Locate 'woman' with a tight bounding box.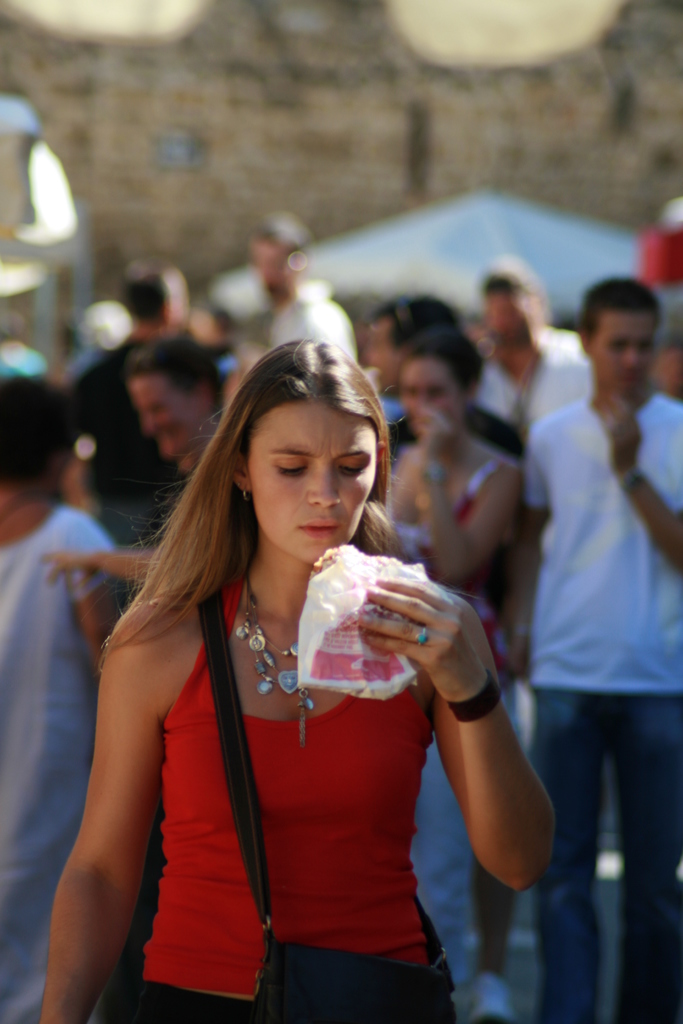
l=0, t=376, r=139, b=1023.
